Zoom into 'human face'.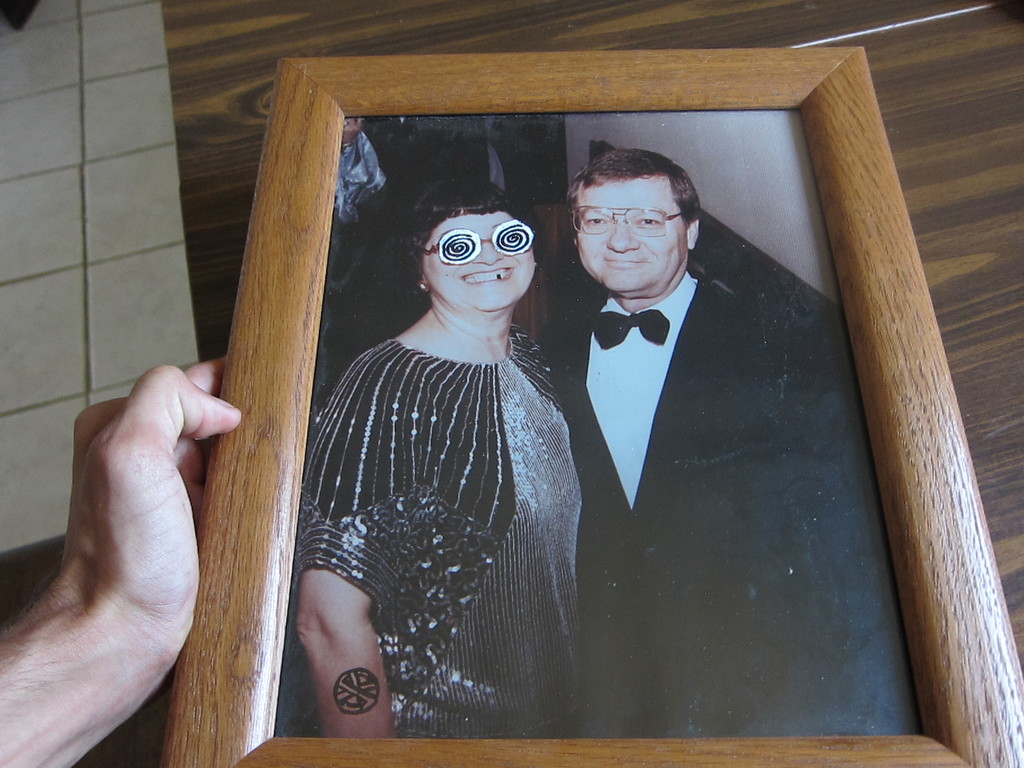
Zoom target: {"x1": 577, "y1": 178, "x2": 686, "y2": 292}.
